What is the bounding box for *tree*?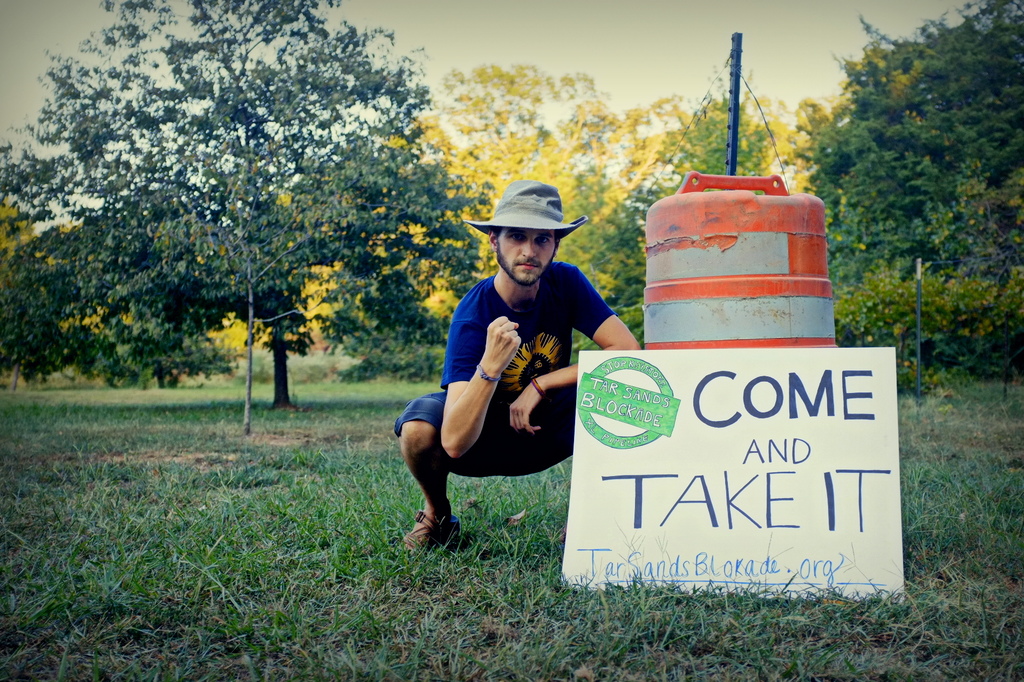
pyautogui.locateOnScreen(0, 141, 35, 400).
